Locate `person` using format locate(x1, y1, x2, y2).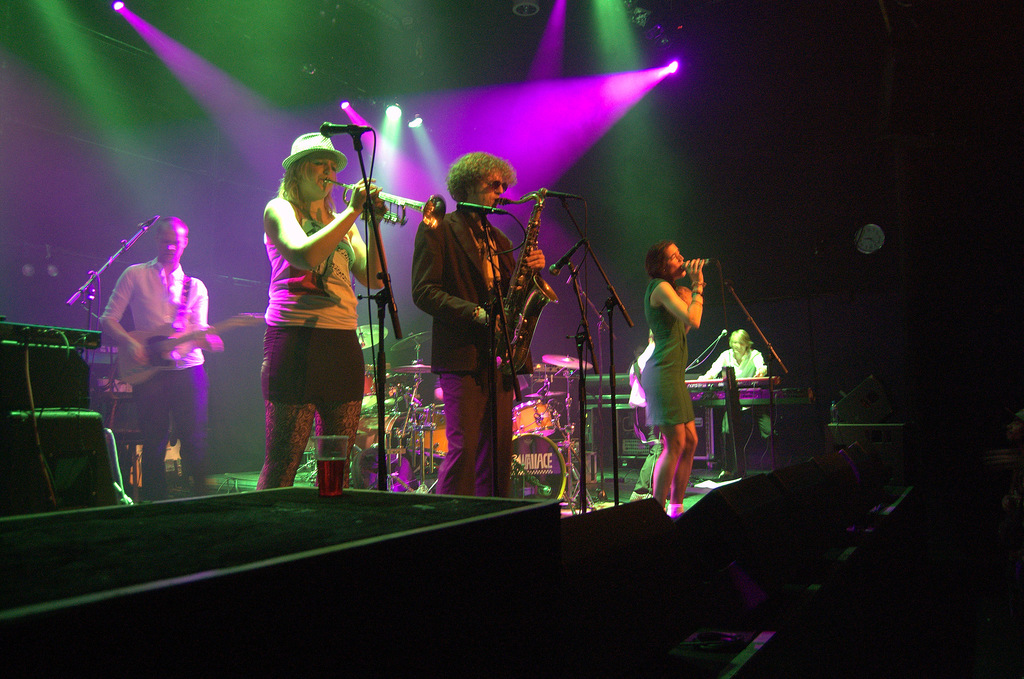
locate(698, 329, 772, 480).
